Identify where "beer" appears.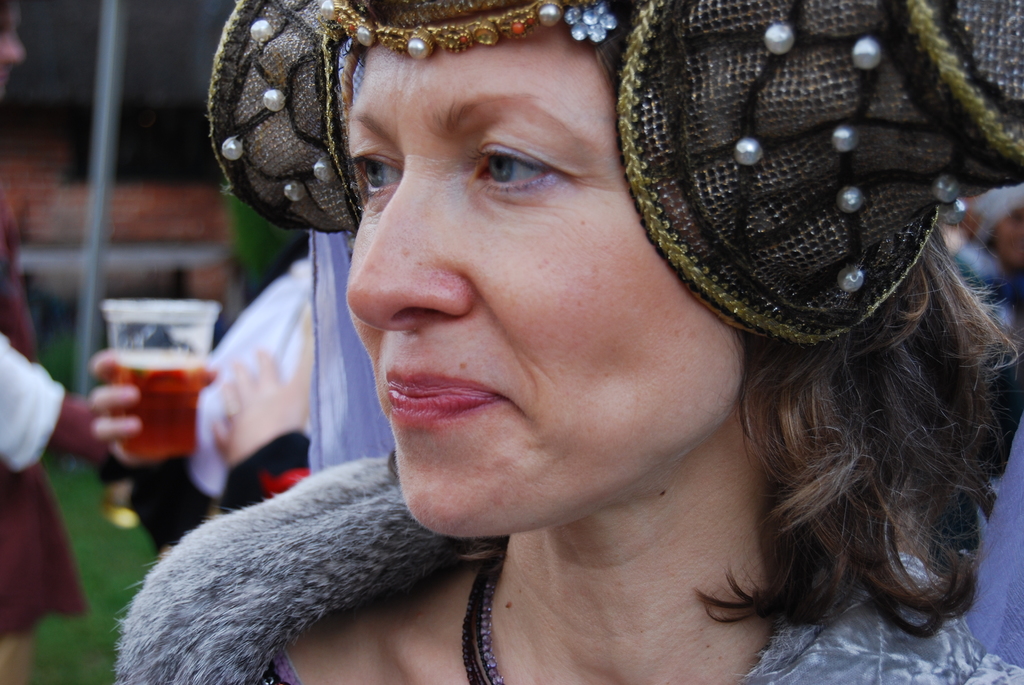
Appears at 105:345:202:465.
